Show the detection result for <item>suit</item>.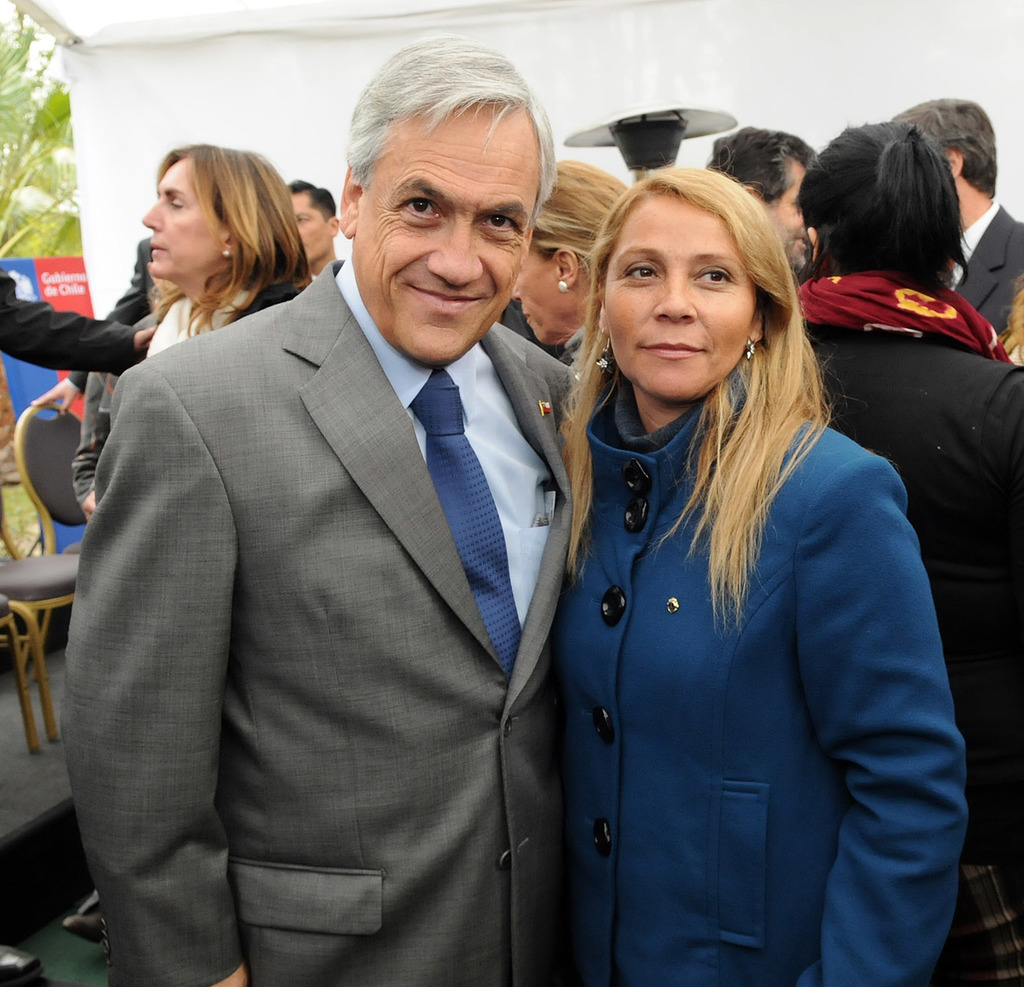
Rect(948, 199, 1023, 336).
